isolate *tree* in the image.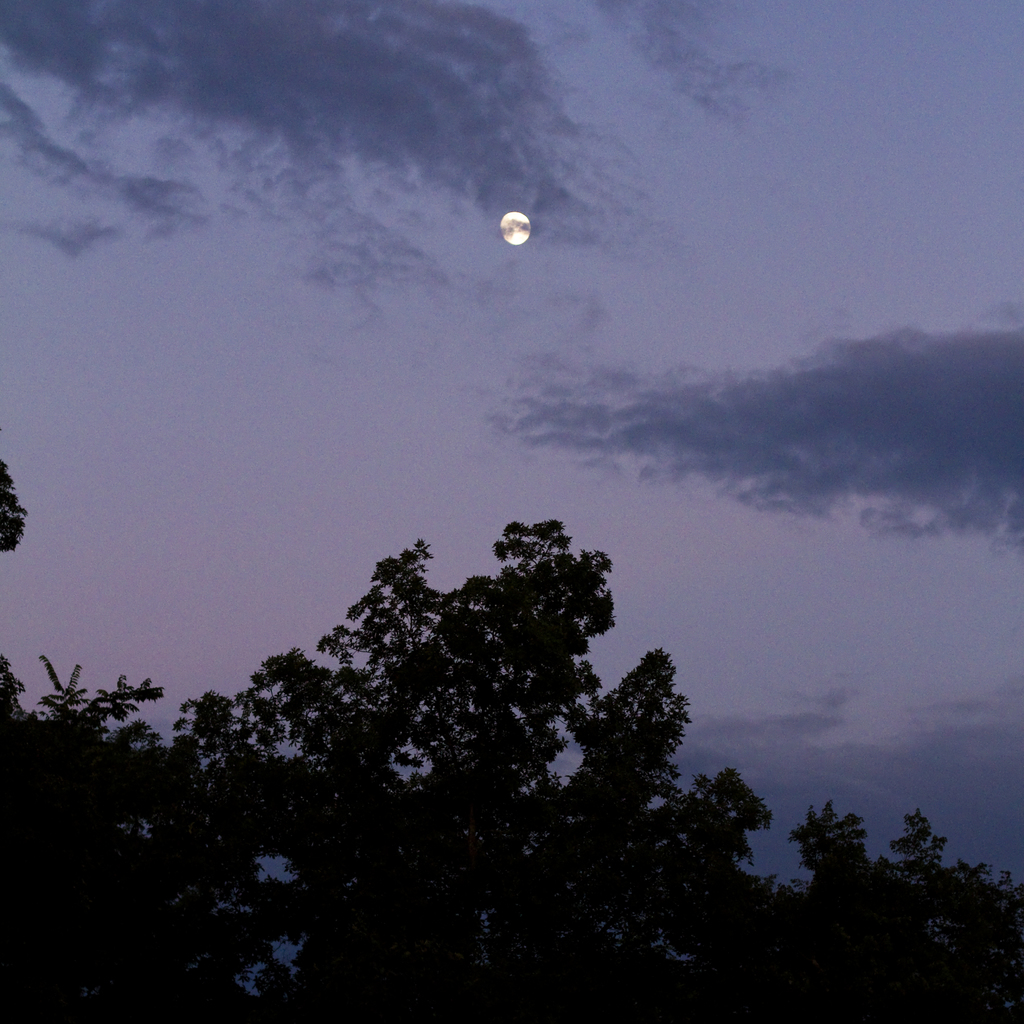
Isolated region: x1=314, y1=451, x2=804, y2=979.
